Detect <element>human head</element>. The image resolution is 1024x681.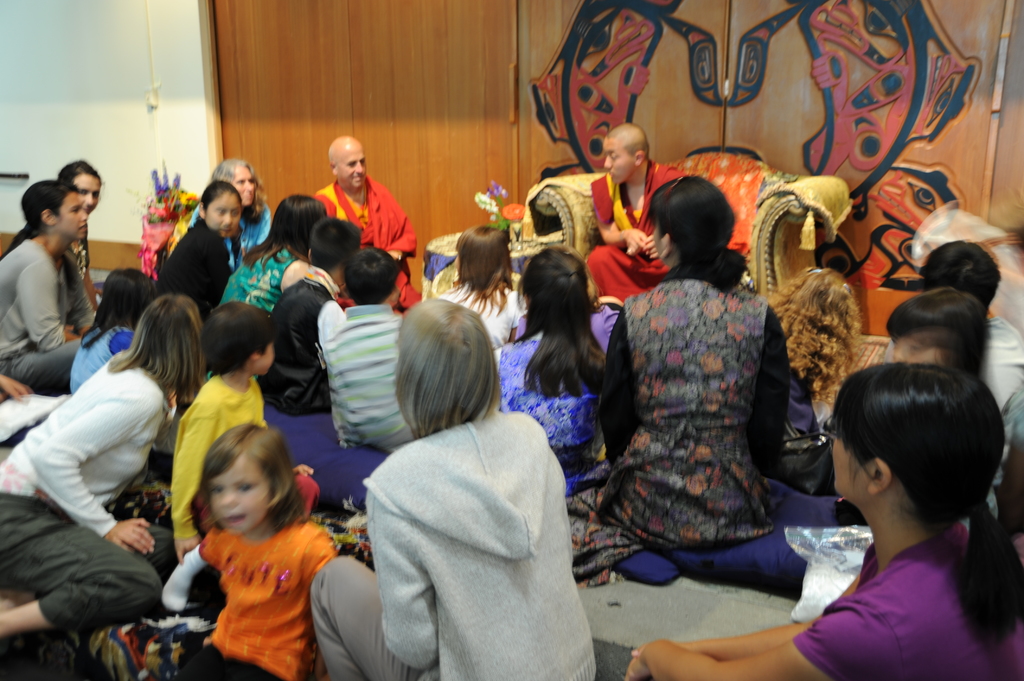
<box>139,292,202,381</box>.
